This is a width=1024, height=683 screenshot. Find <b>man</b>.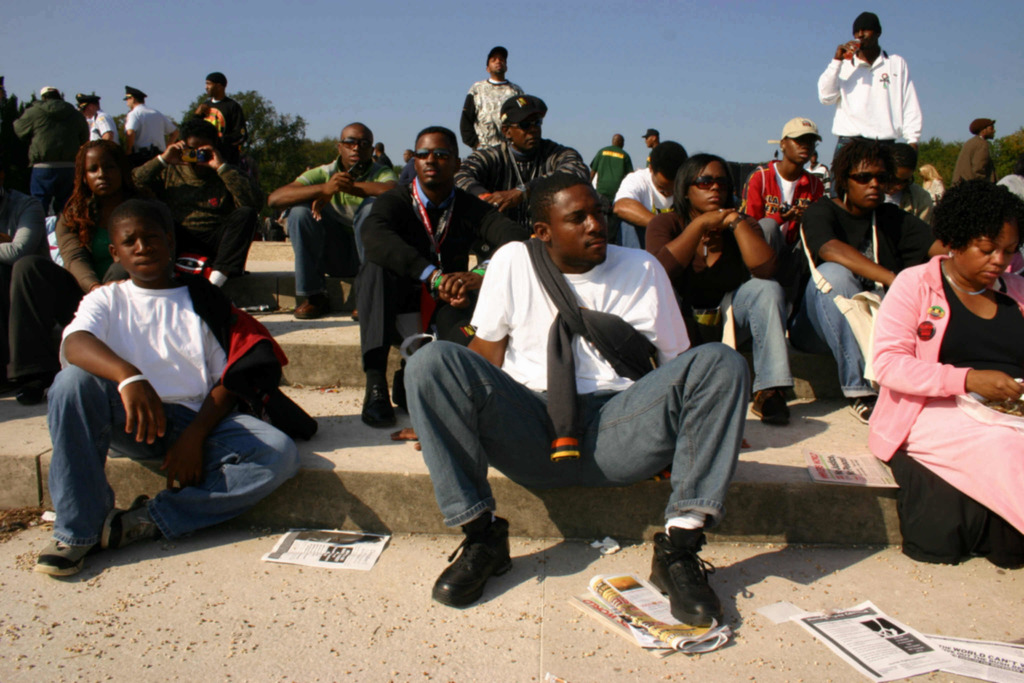
Bounding box: left=738, top=119, right=827, bottom=260.
